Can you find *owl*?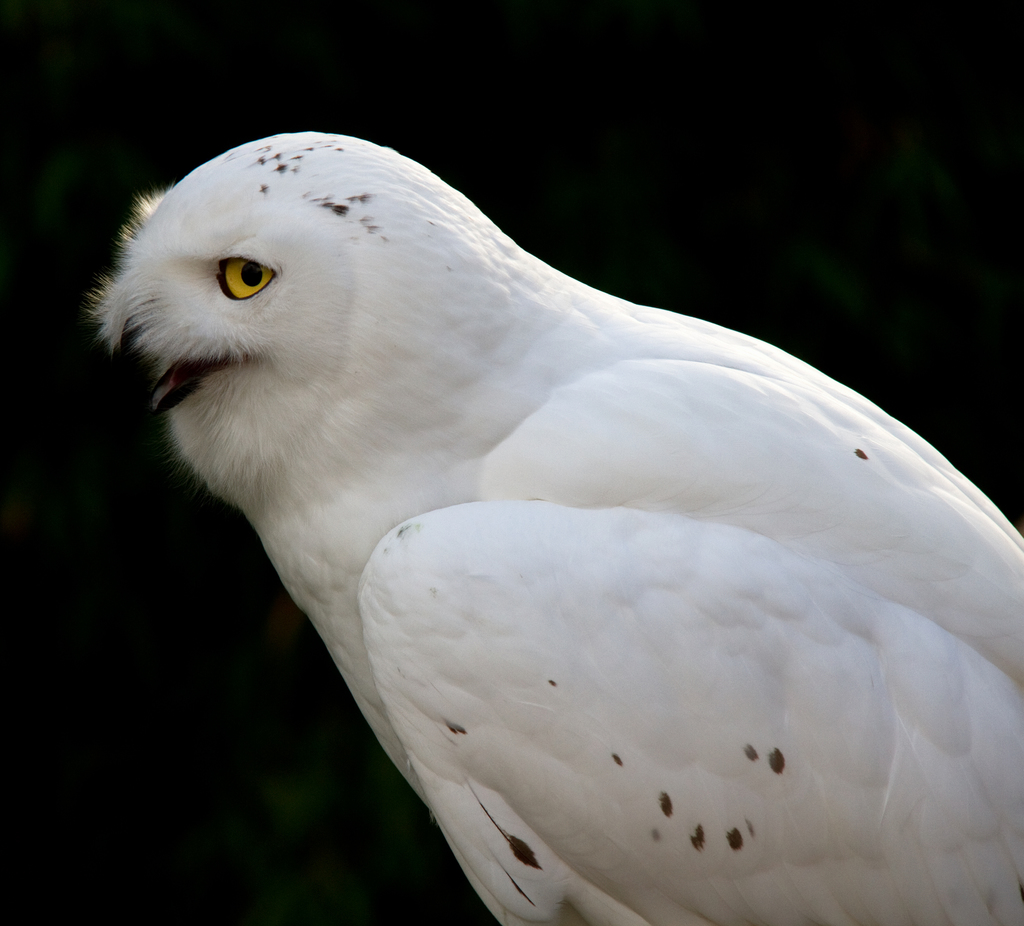
Yes, bounding box: x1=86, y1=129, x2=1023, y2=925.
